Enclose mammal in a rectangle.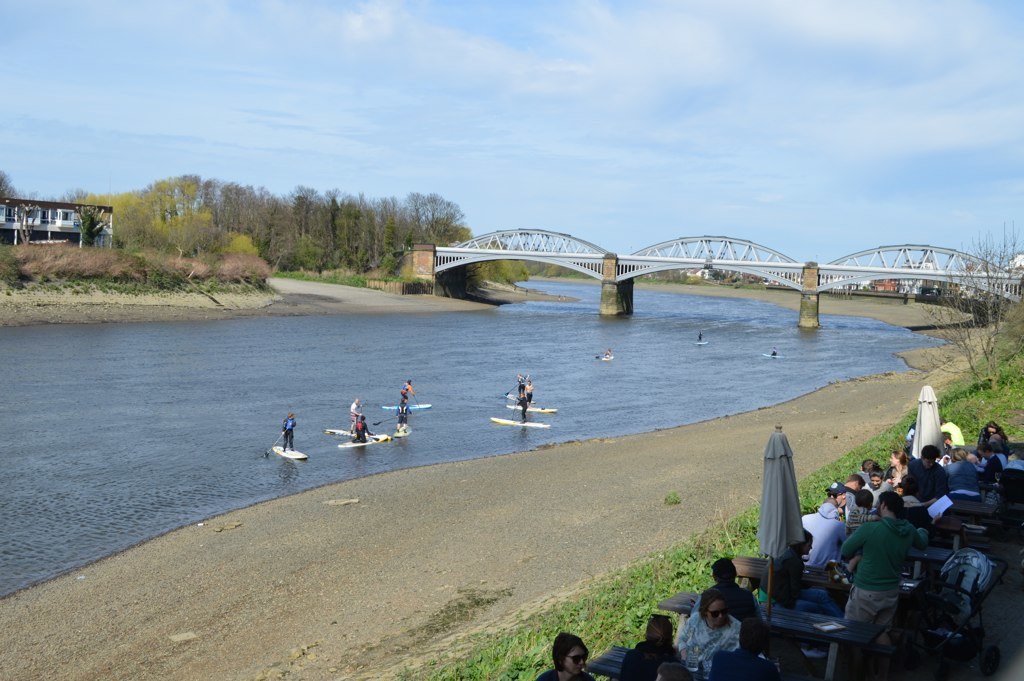
region(680, 589, 743, 680).
